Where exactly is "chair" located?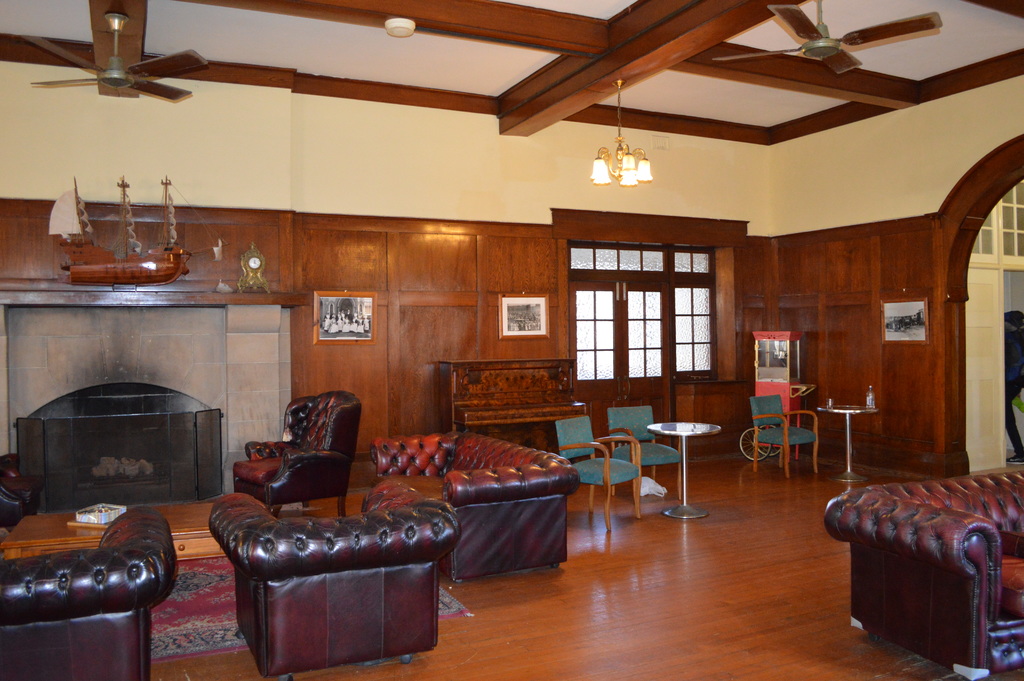
Its bounding box is detection(749, 390, 819, 477).
